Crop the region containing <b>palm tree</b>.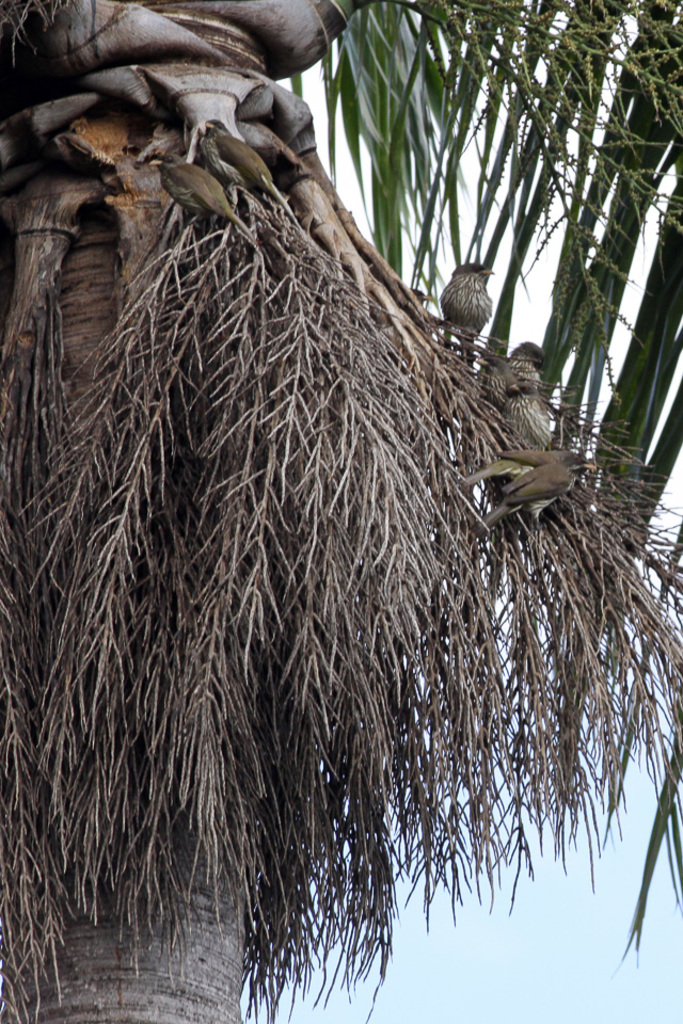
Crop region: [left=0, top=0, right=682, bottom=1023].
